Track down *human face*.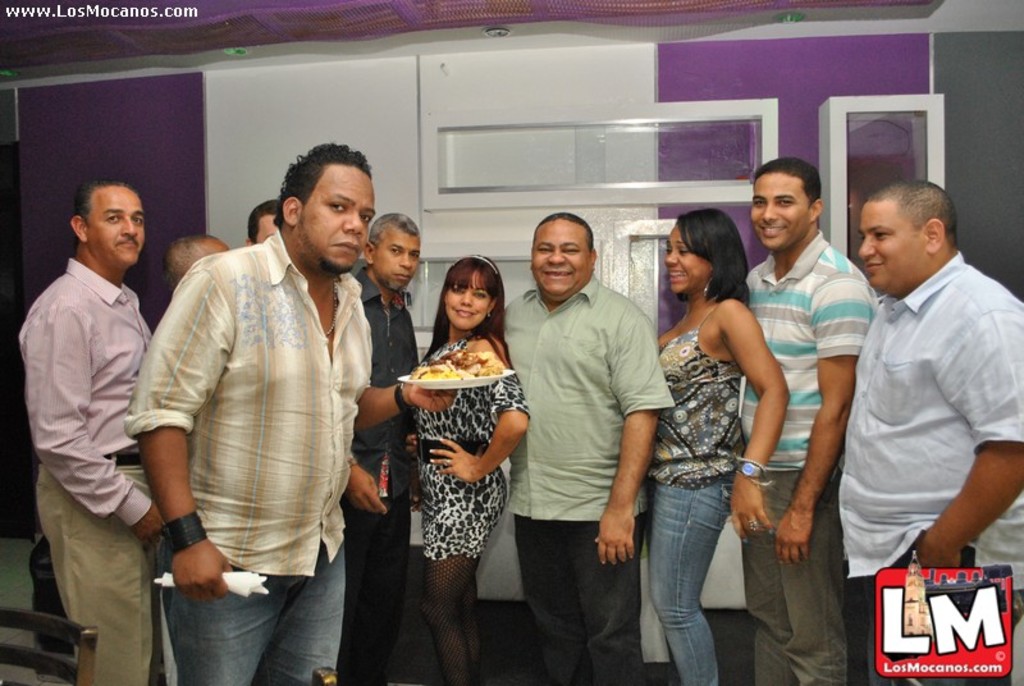
Tracked to [left=855, top=202, right=925, bottom=293].
